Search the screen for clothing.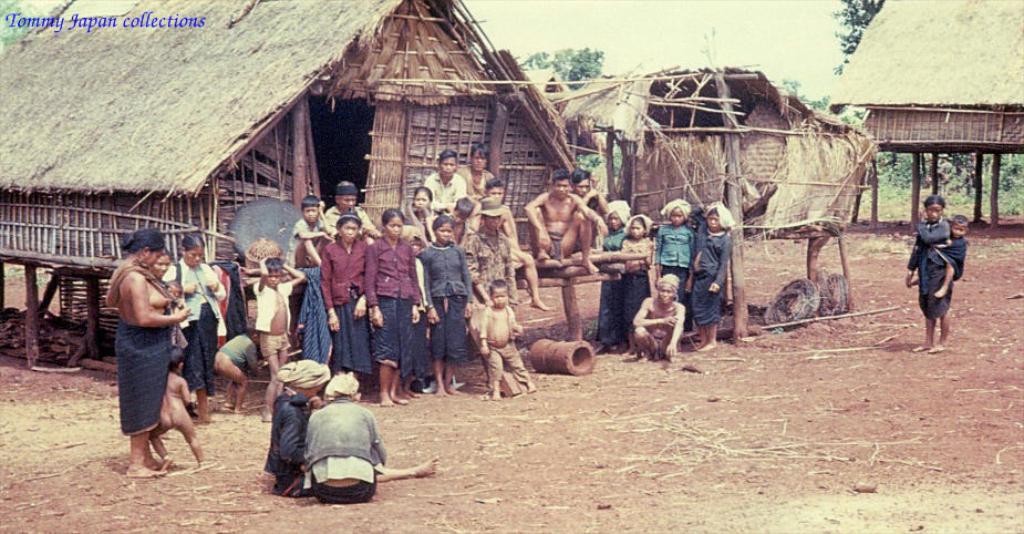
Found at <region>330, 294, 371, 378</region>.
